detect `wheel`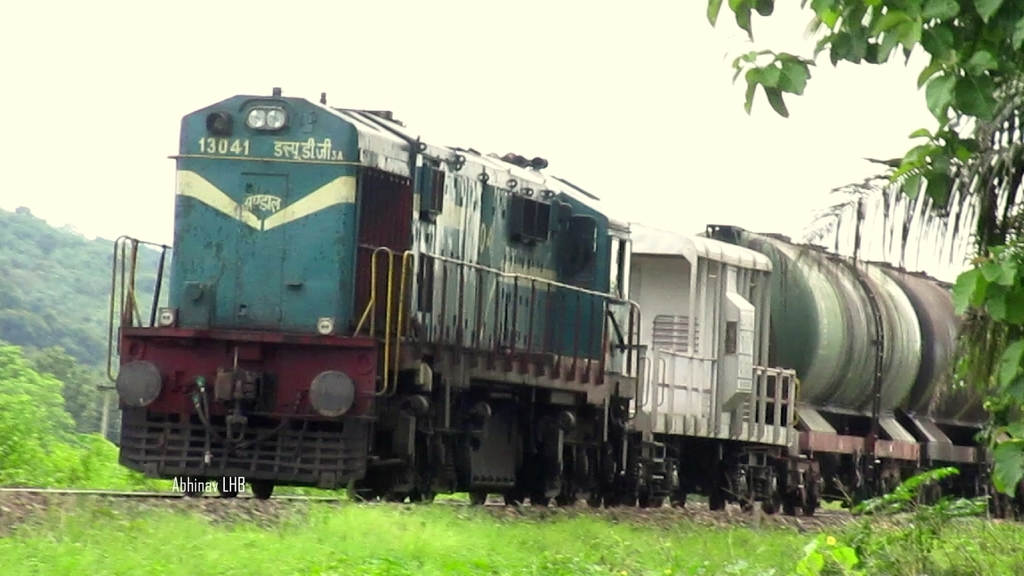
x1=586, y1=498, x2=601, y2=509
